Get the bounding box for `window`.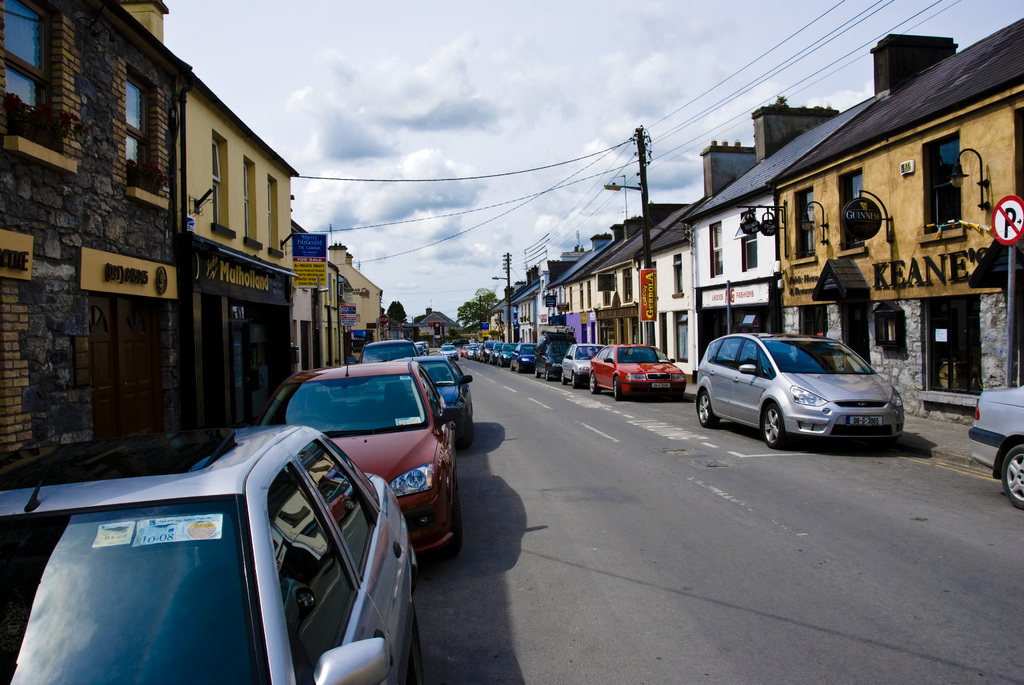
[601,290,616,308].
